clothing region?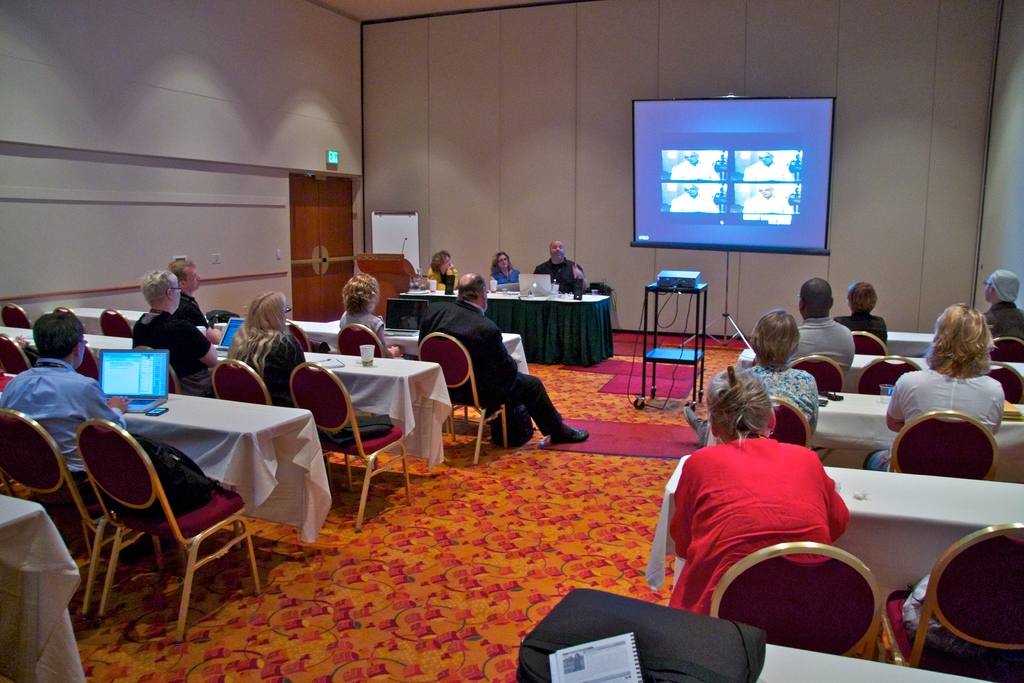
733:367:824:427
